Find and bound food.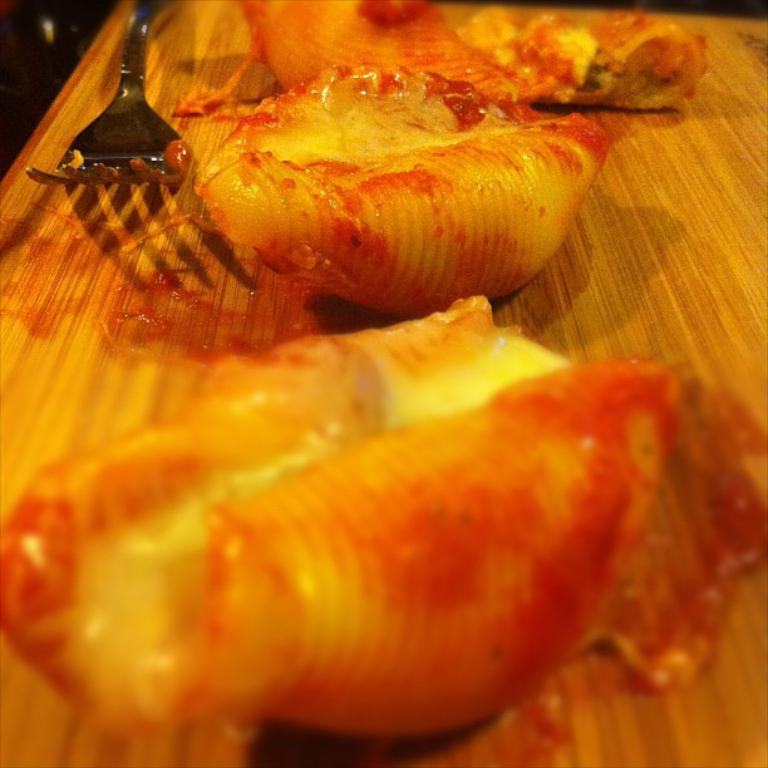
Bound: box(237, 0, 708, 108).
